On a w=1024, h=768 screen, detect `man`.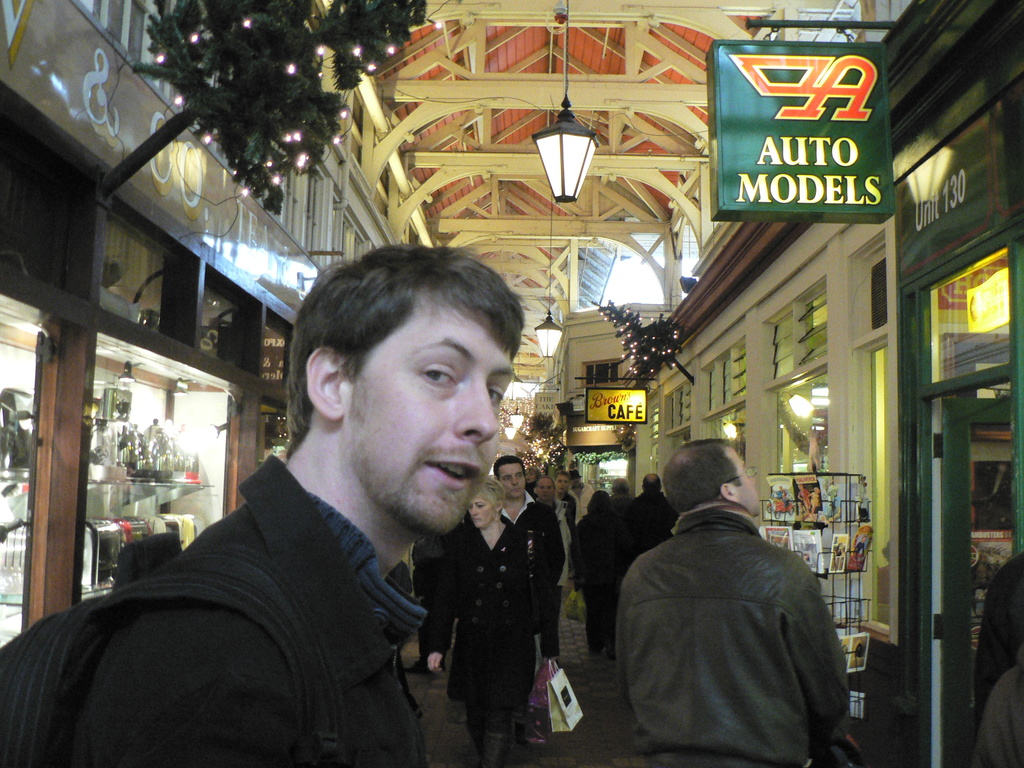
(left=60, top=241, right=525, bottom=767).
